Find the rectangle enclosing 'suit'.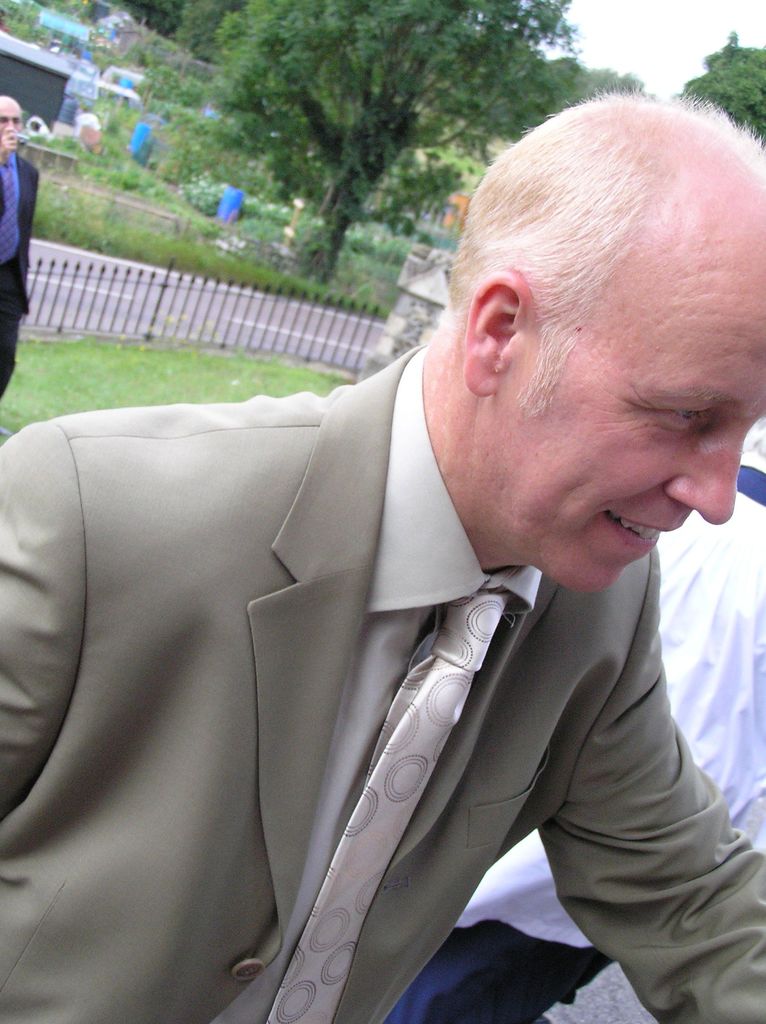
(left=56, top=213, right=747, bottom=1013).
